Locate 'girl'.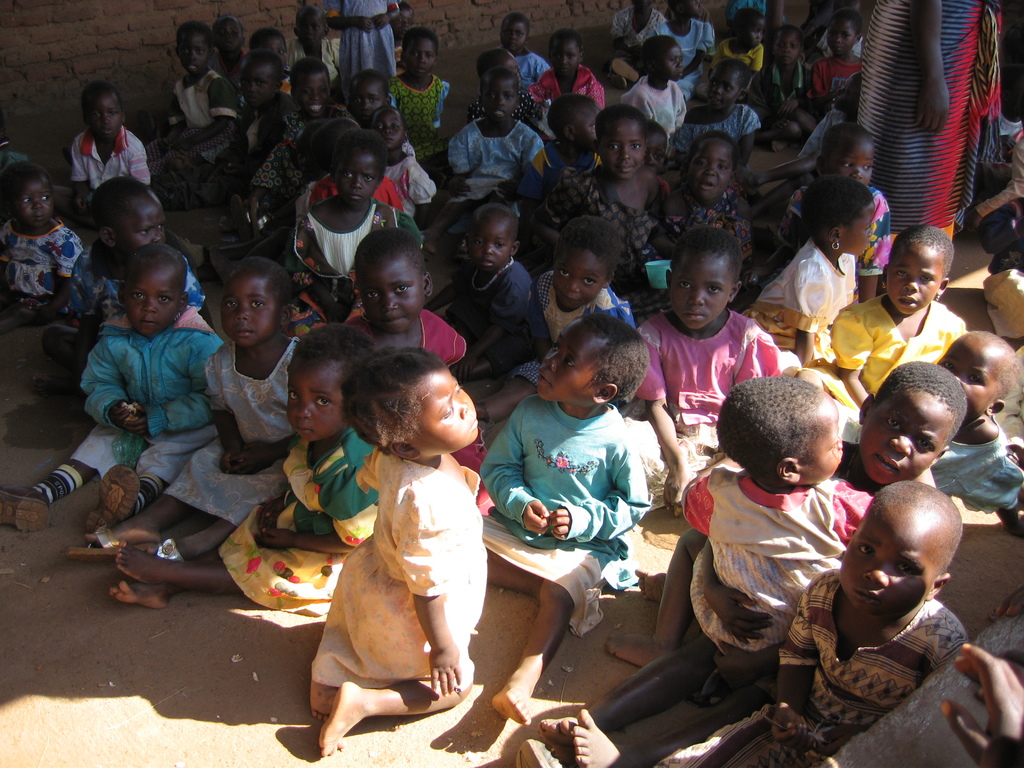
Bounding box: <region>310, 351, 490, 753</region>.
